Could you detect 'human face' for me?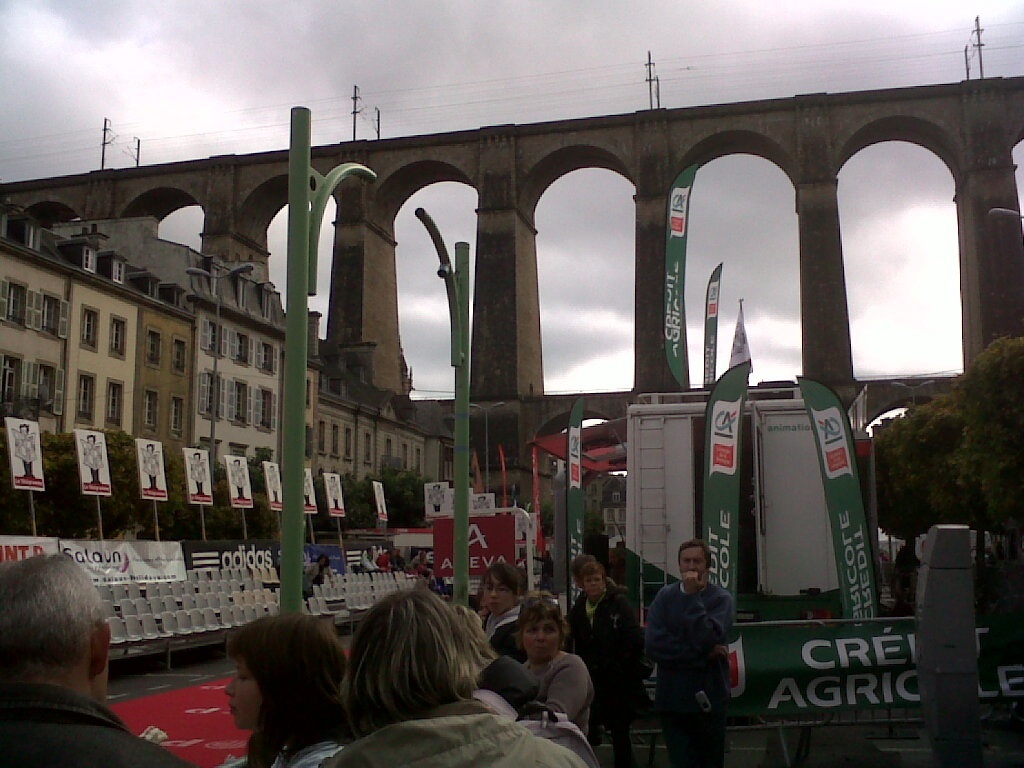
Detection result: box(483, 575, 511, 609).
